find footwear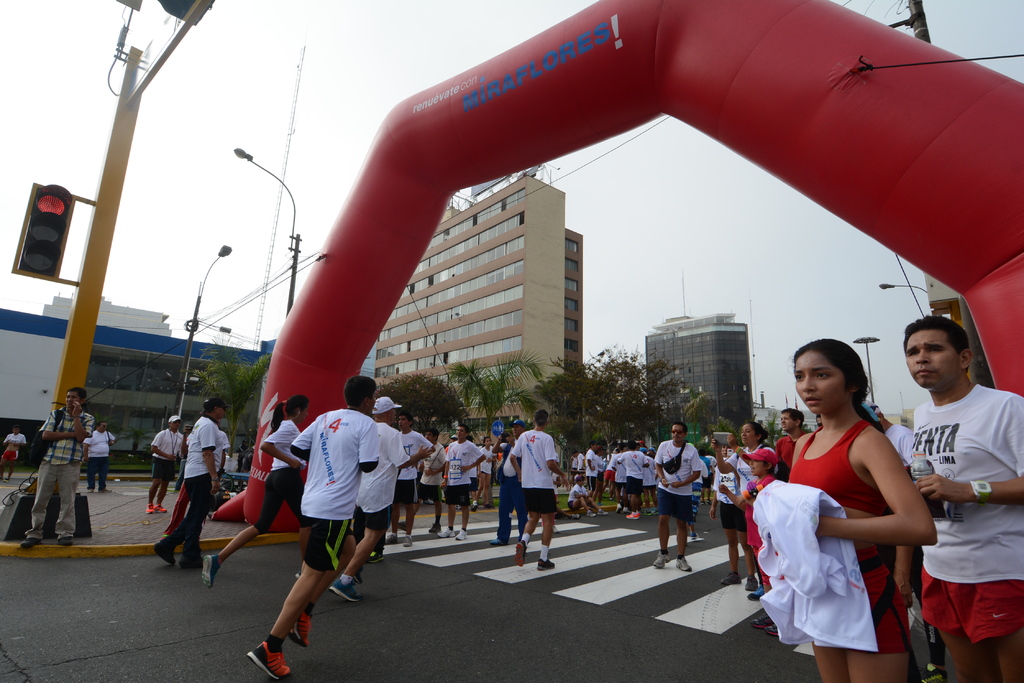
(742, 575, 755, 592)
